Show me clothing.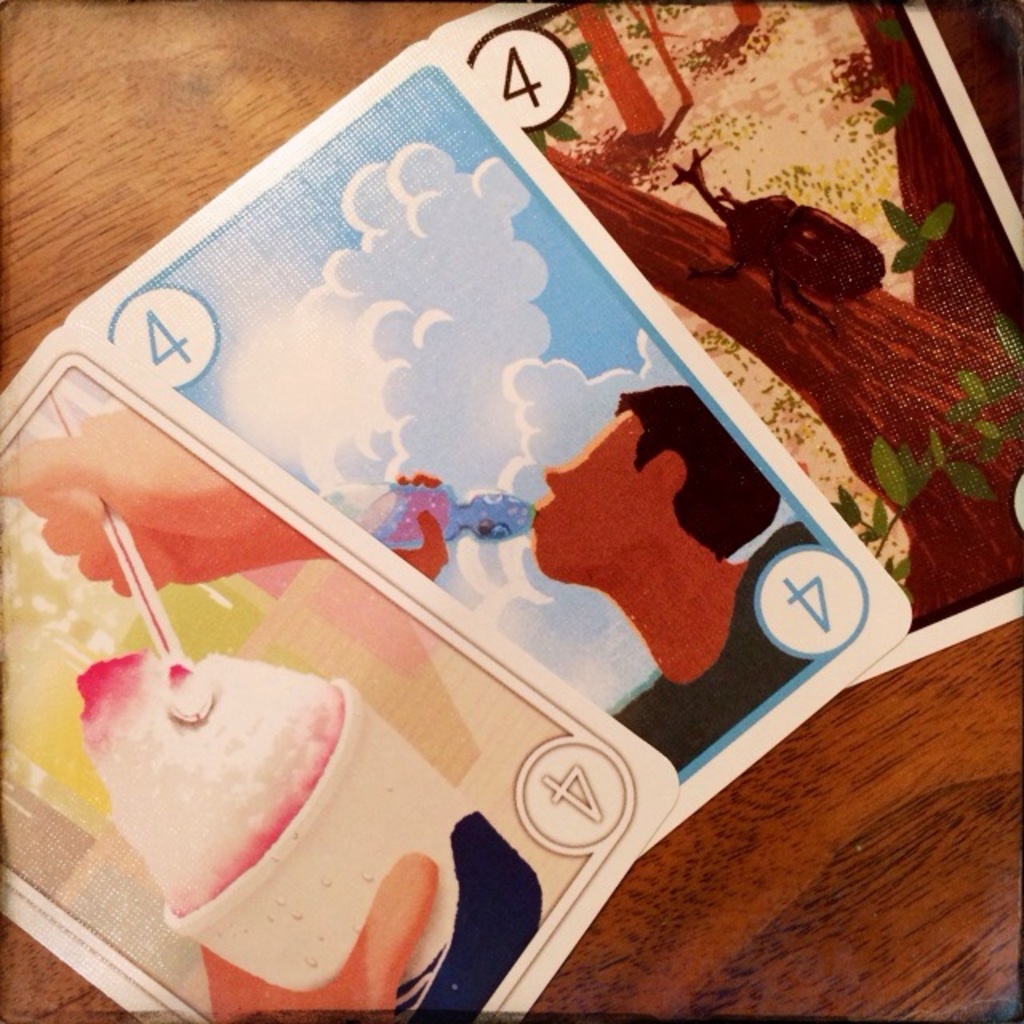
clothing is here: 610, 520, 818, 773.
